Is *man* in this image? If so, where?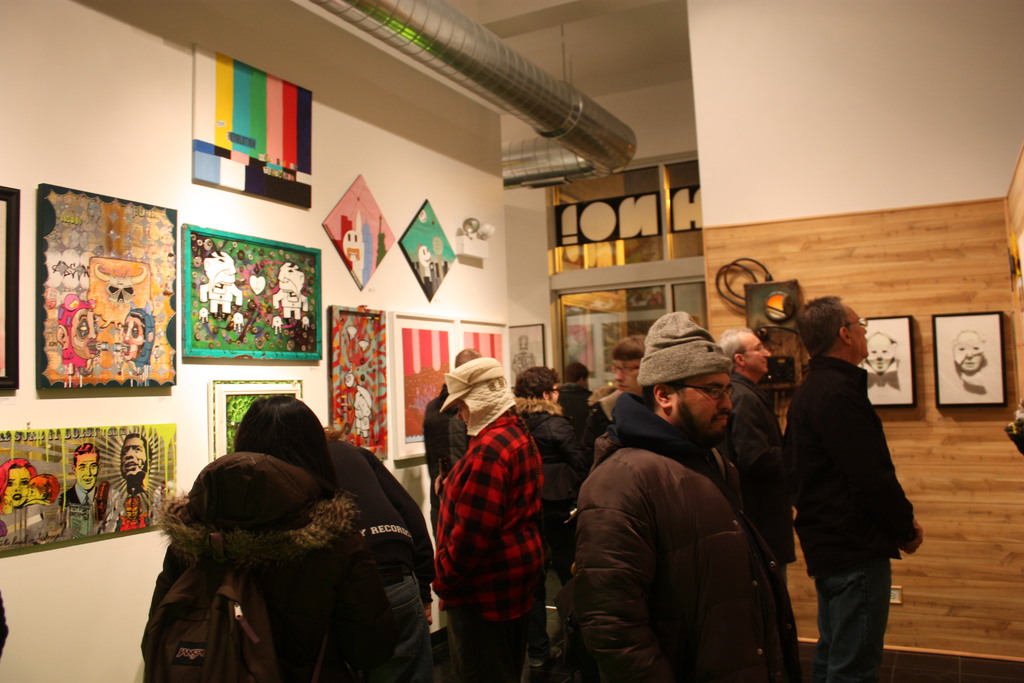
Yes, at l=65, t=442, r=97, b=517.
